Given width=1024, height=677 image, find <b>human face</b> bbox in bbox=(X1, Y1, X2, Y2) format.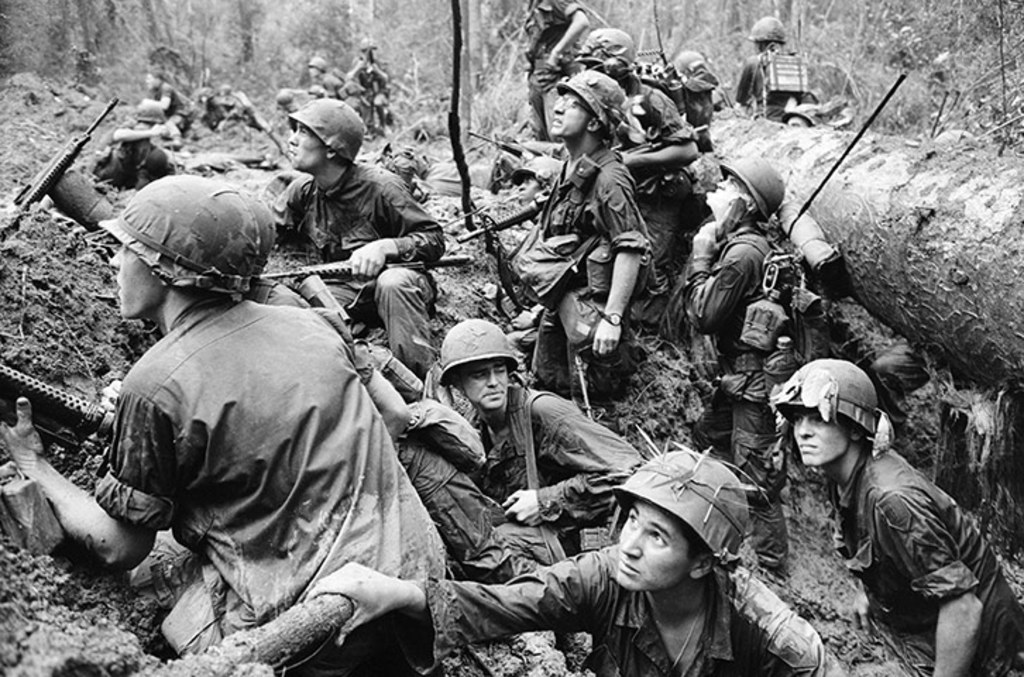
bbox=(790, 403, 852, 464).
